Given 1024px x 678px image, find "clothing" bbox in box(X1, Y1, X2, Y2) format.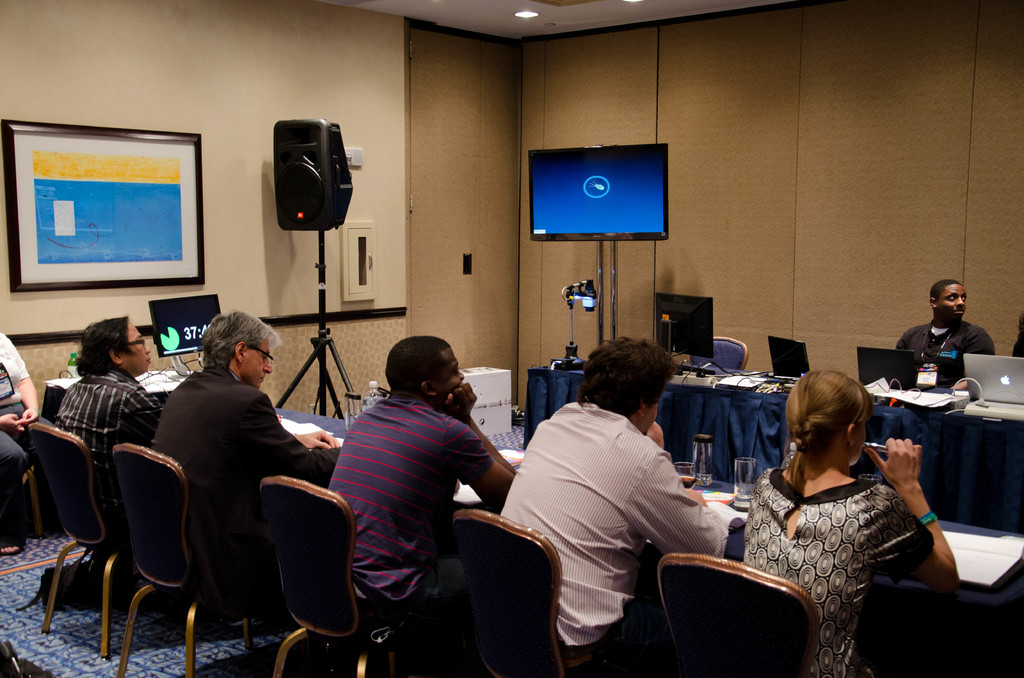
box(148, 365, 346, 592).
